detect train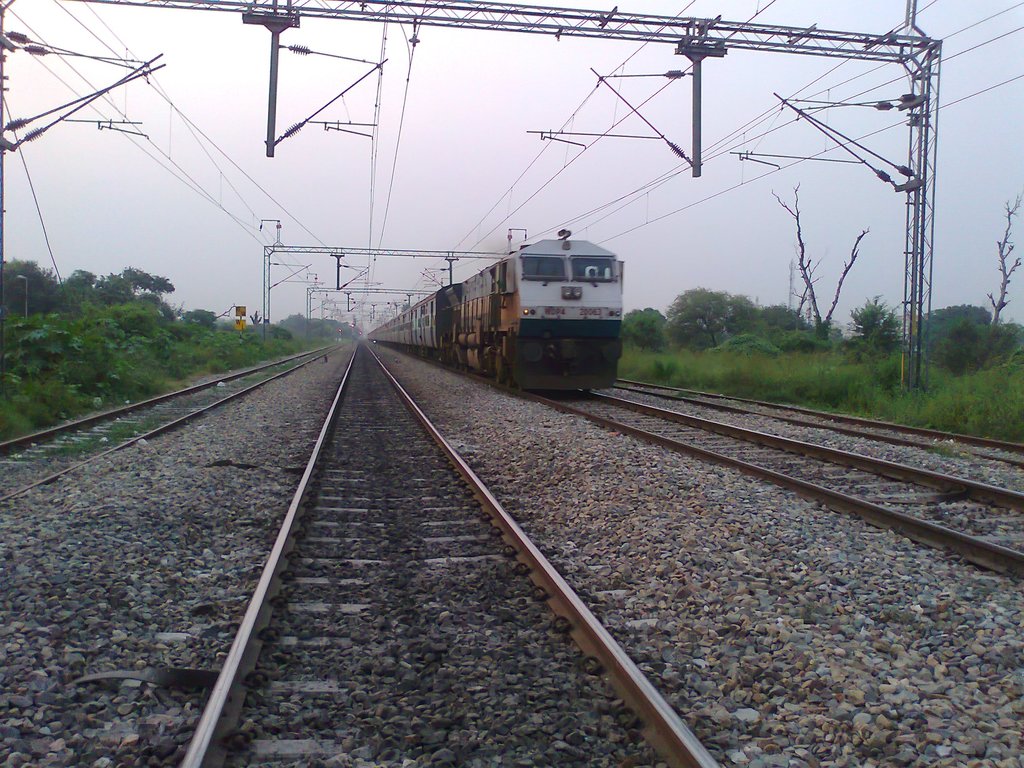
369,223,624,393
